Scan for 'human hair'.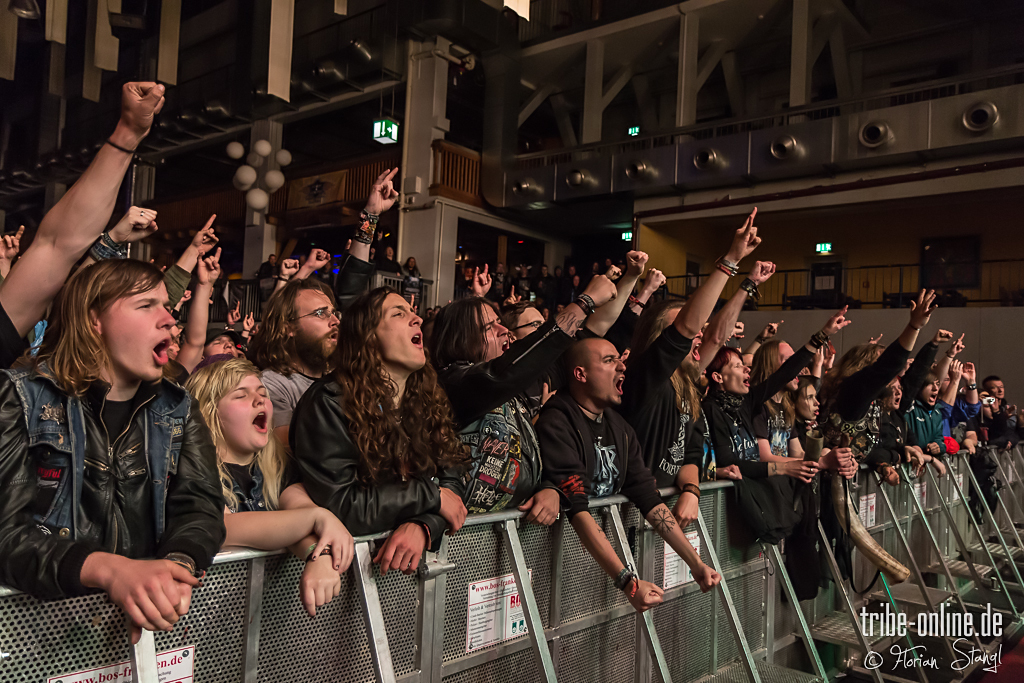
Scan result: locate(53, 226, 175, 397).
